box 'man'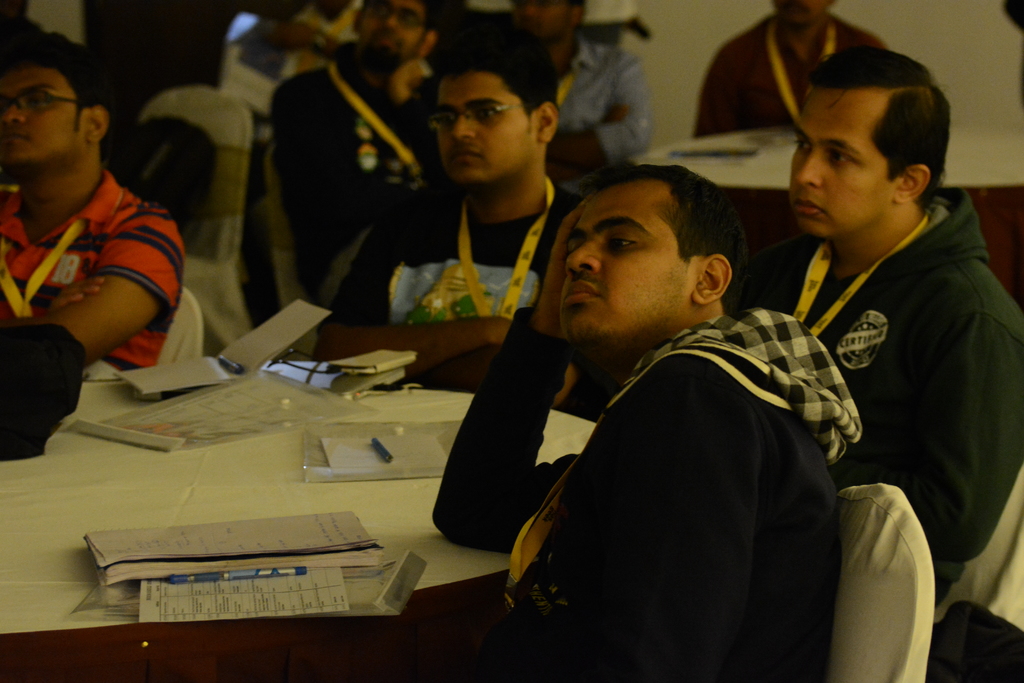
rect(690, 0, 892, 149)
